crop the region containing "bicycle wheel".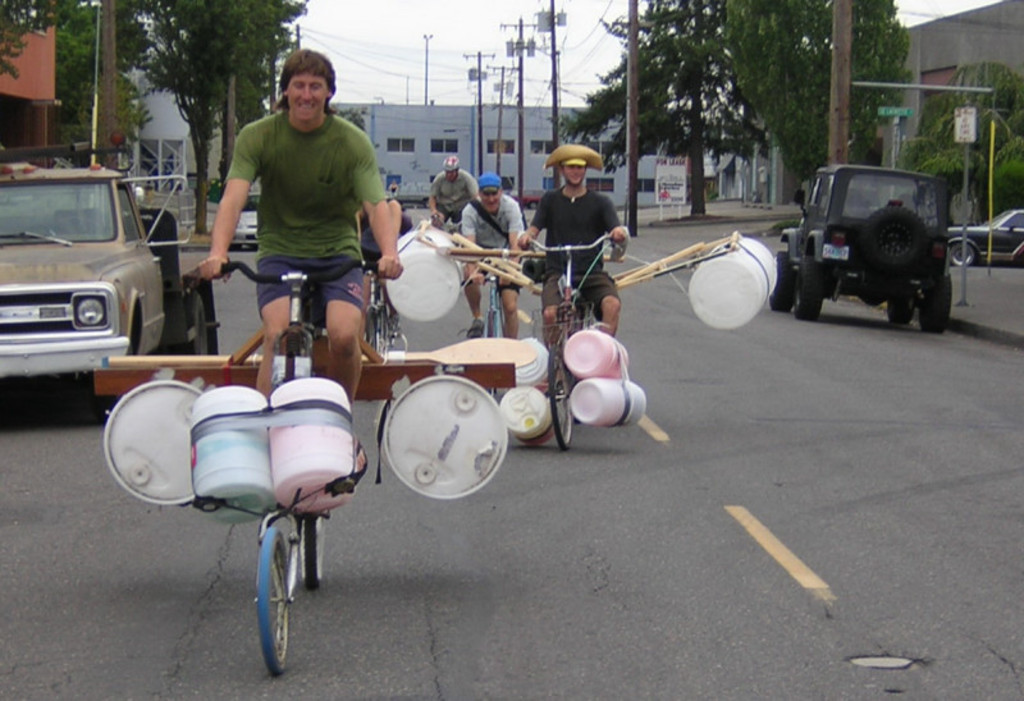
Crop region: <box>256,524,287,672</box>.
